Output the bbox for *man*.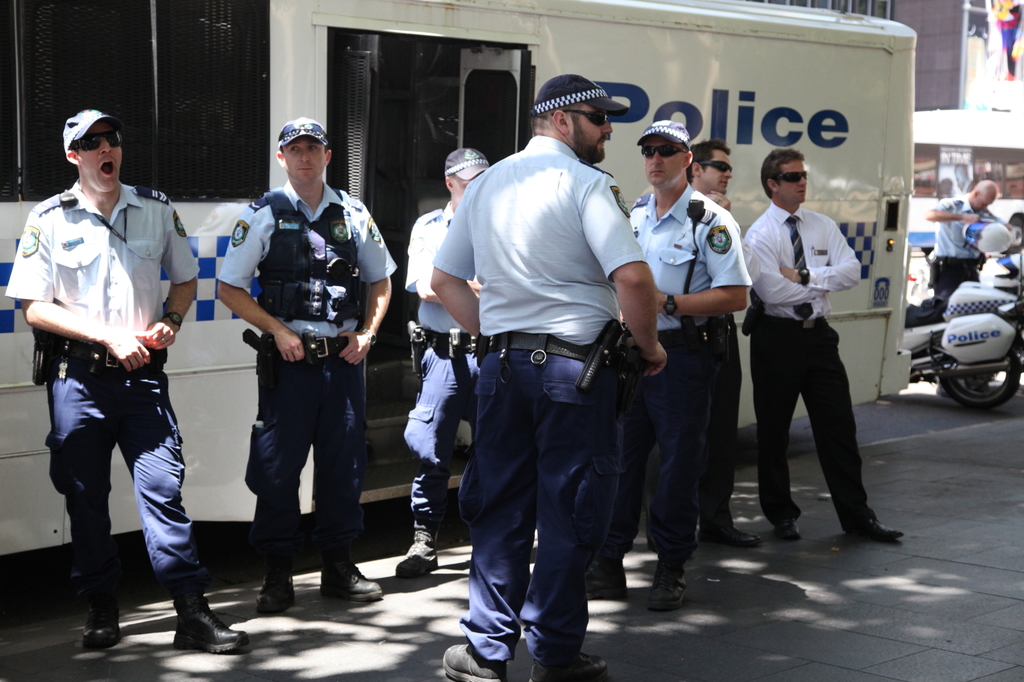
680/139/762/556.
